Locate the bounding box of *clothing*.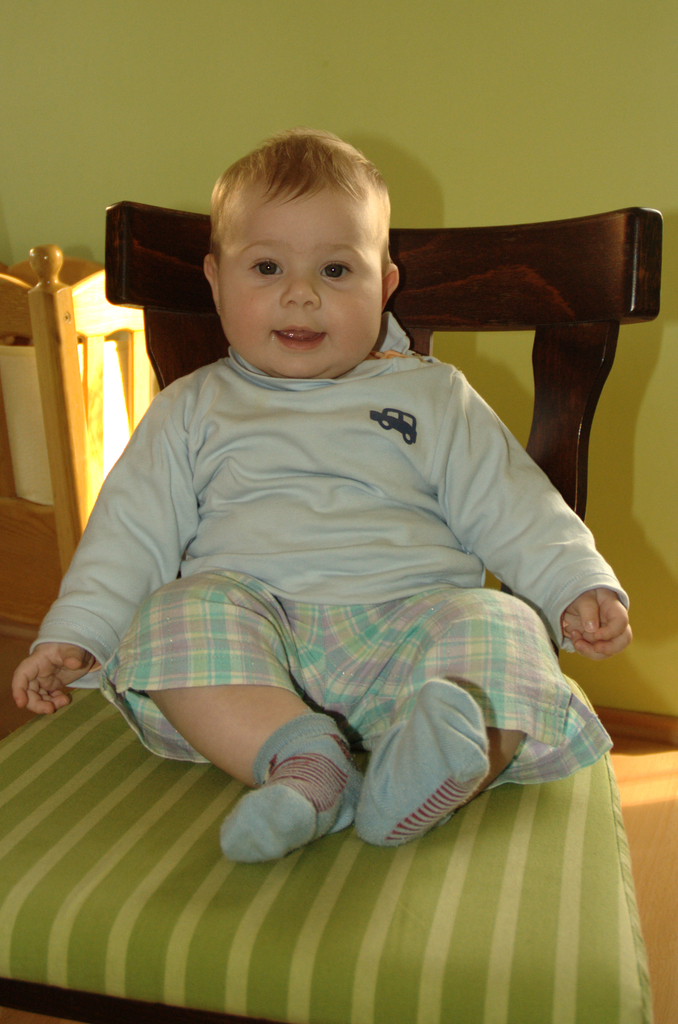
Bounding box: 19 362 640 797.
